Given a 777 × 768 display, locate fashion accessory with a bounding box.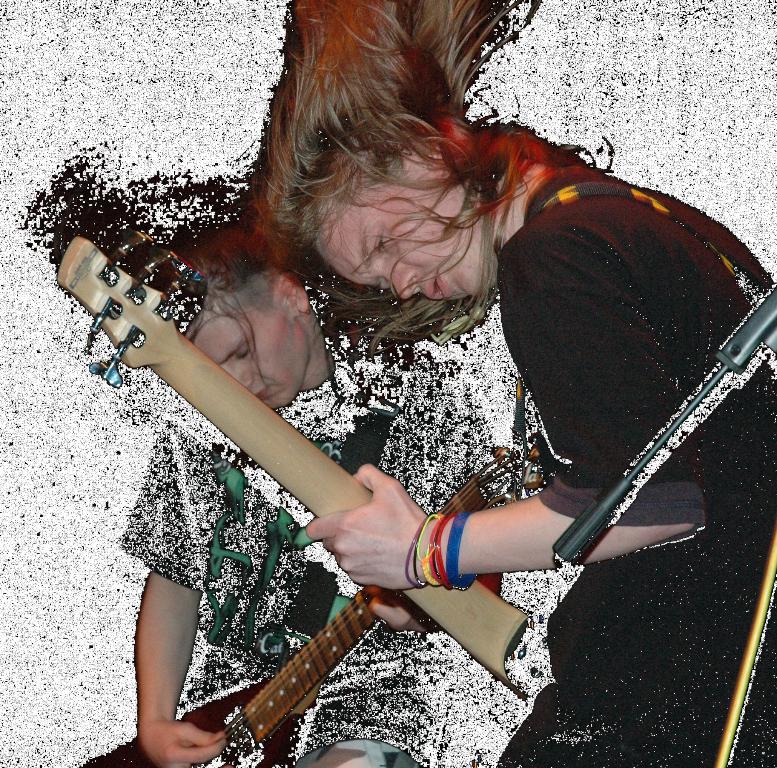
Located: (410,515,434,588).
